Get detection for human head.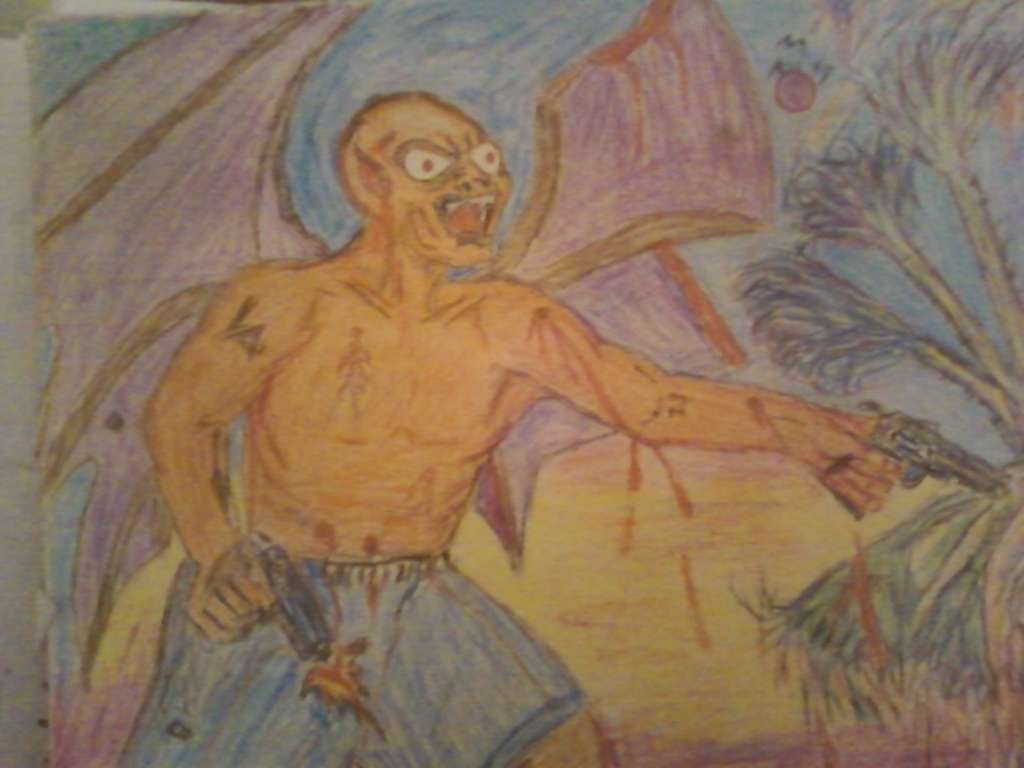
Detection: x1=310 y1=80 x2=526 y2=258.
